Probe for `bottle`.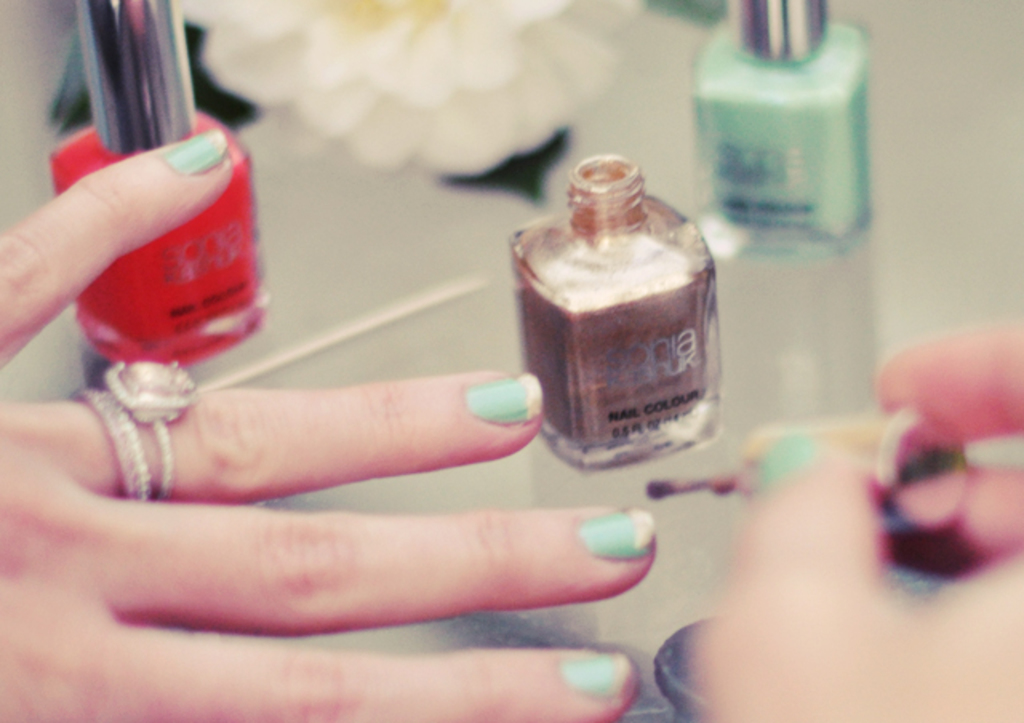
Probe result: crop(490, 152, 707, 485).
